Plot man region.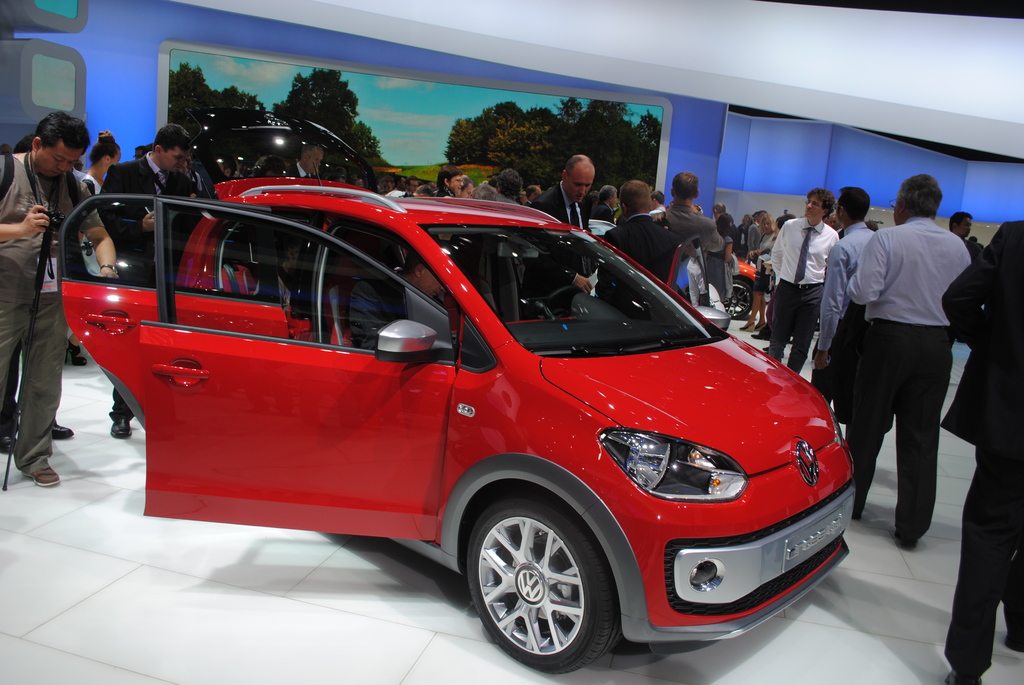
Plotted at select_region(95, 122, 198, 440).
